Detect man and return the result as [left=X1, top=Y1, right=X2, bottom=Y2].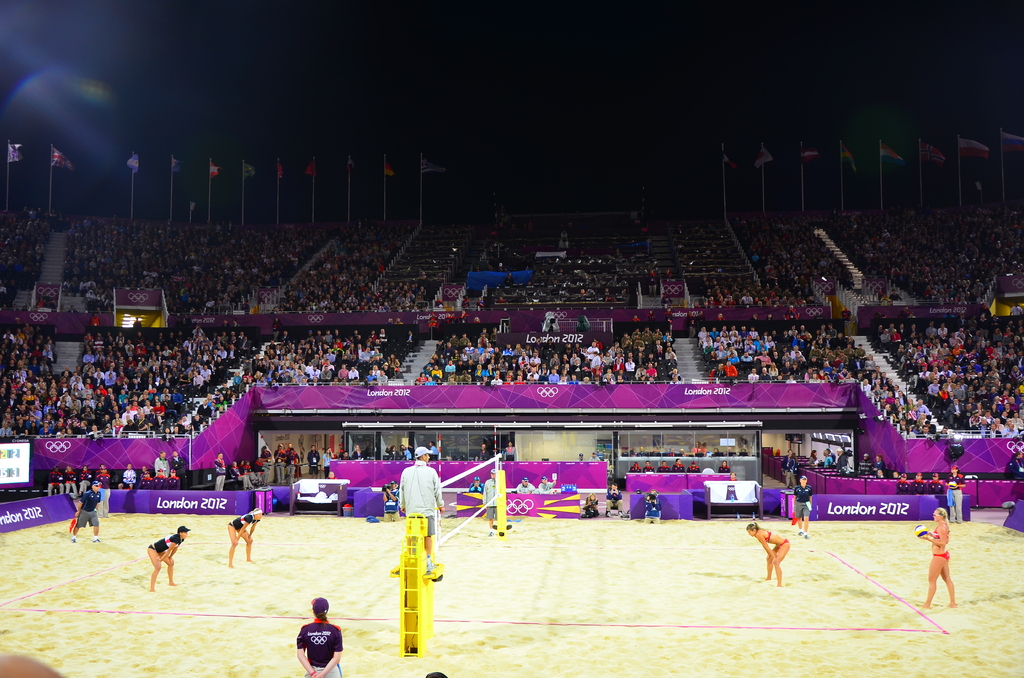
[left=837, top=447, right=847, bottom=472].
